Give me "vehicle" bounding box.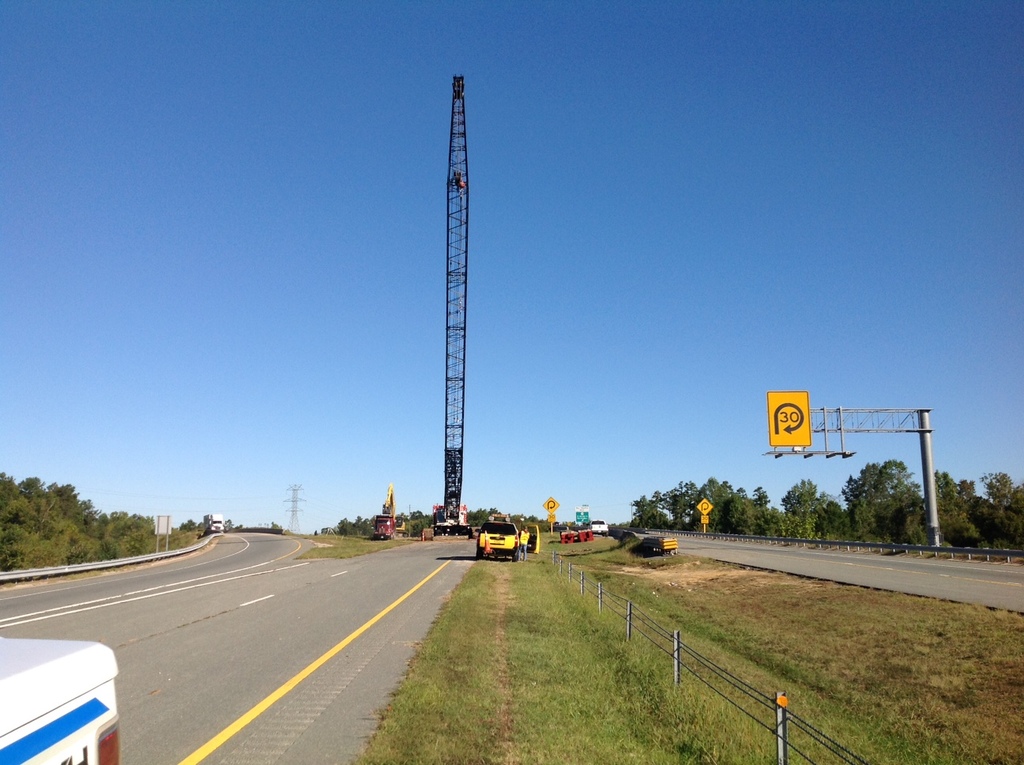
[left=375, top=483, right=394, bottom=540].
